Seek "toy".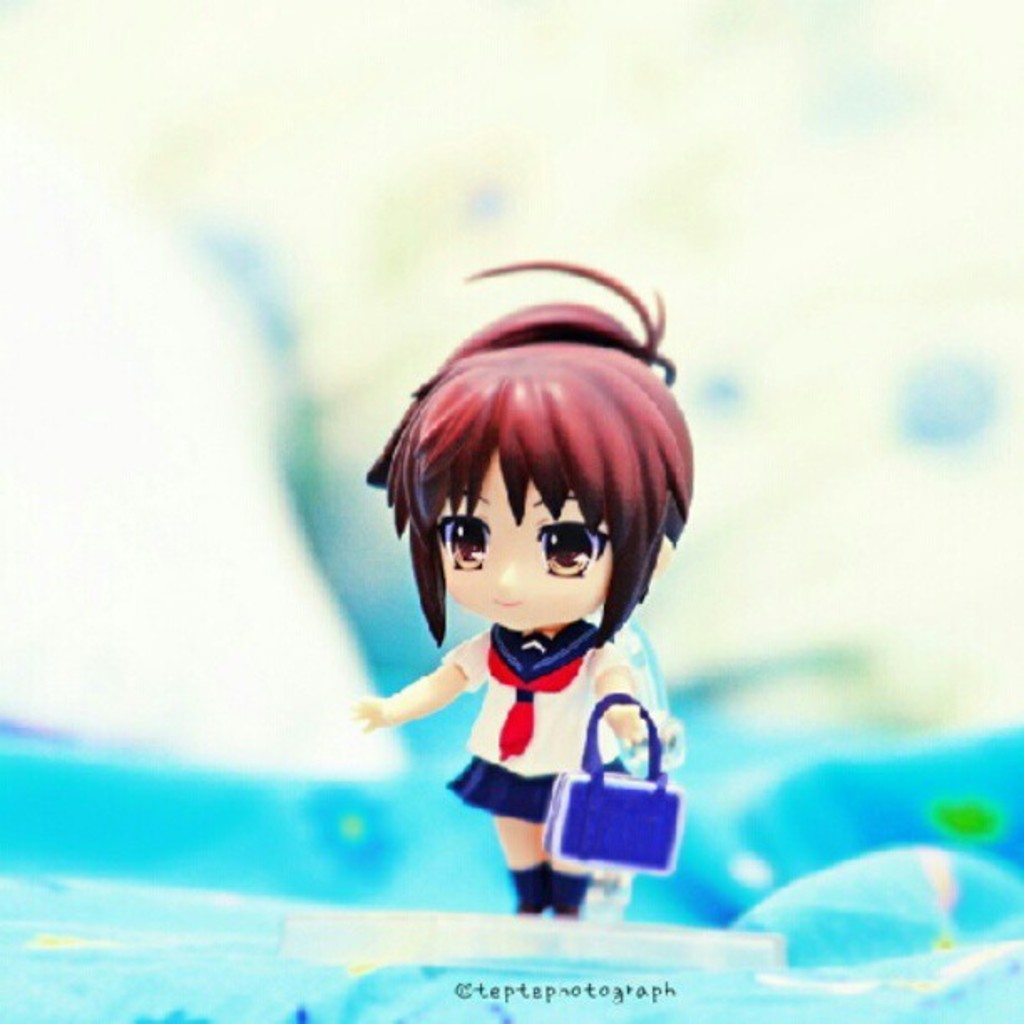
(x1=343, y1=316, x2=718, y2=917).
